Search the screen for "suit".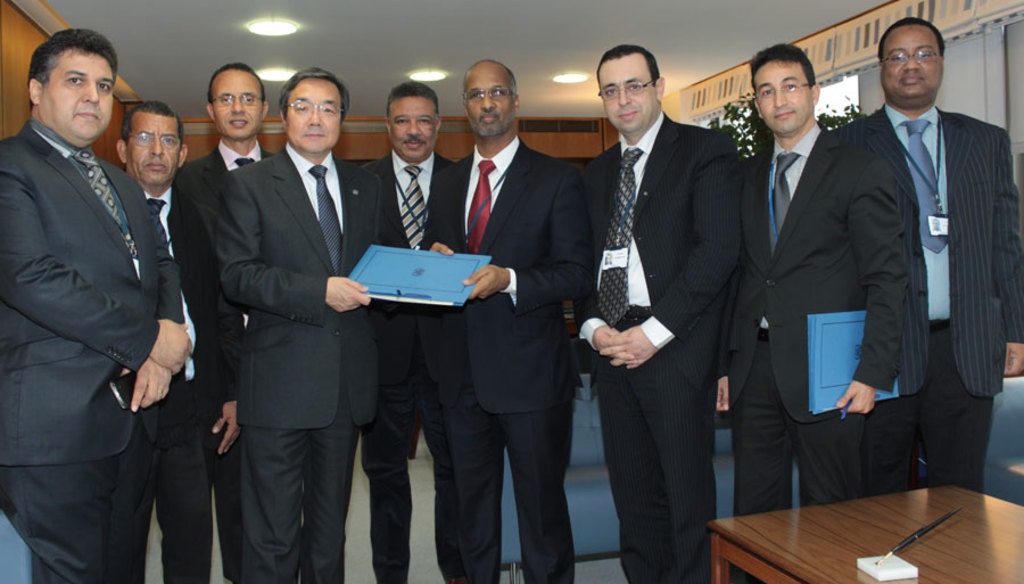
Found at [left=117, top=163, right=239, bottom=583].
